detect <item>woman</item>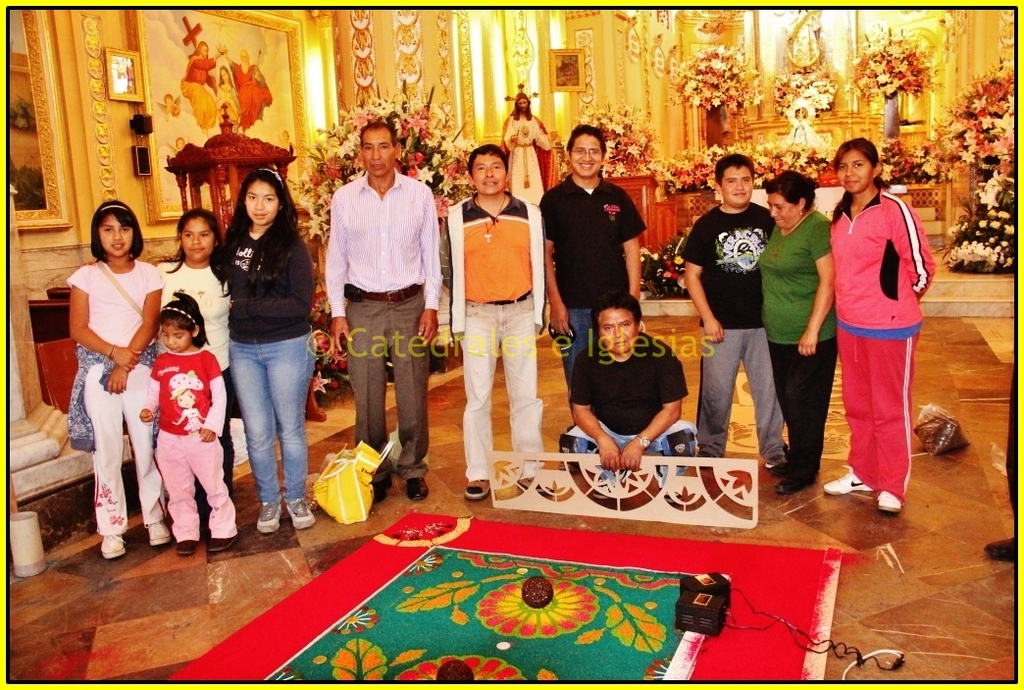
Rect(757, 168, 833, 496)
